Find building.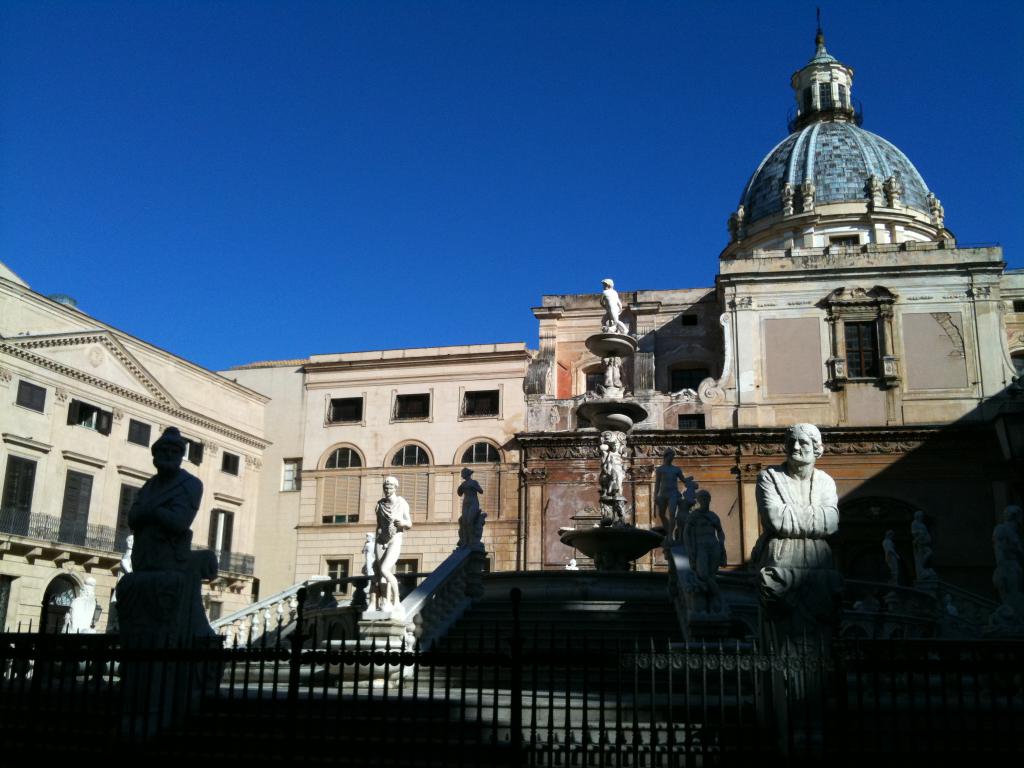
pyautogui.locateOnScreen(3, 256, 265, 644).
